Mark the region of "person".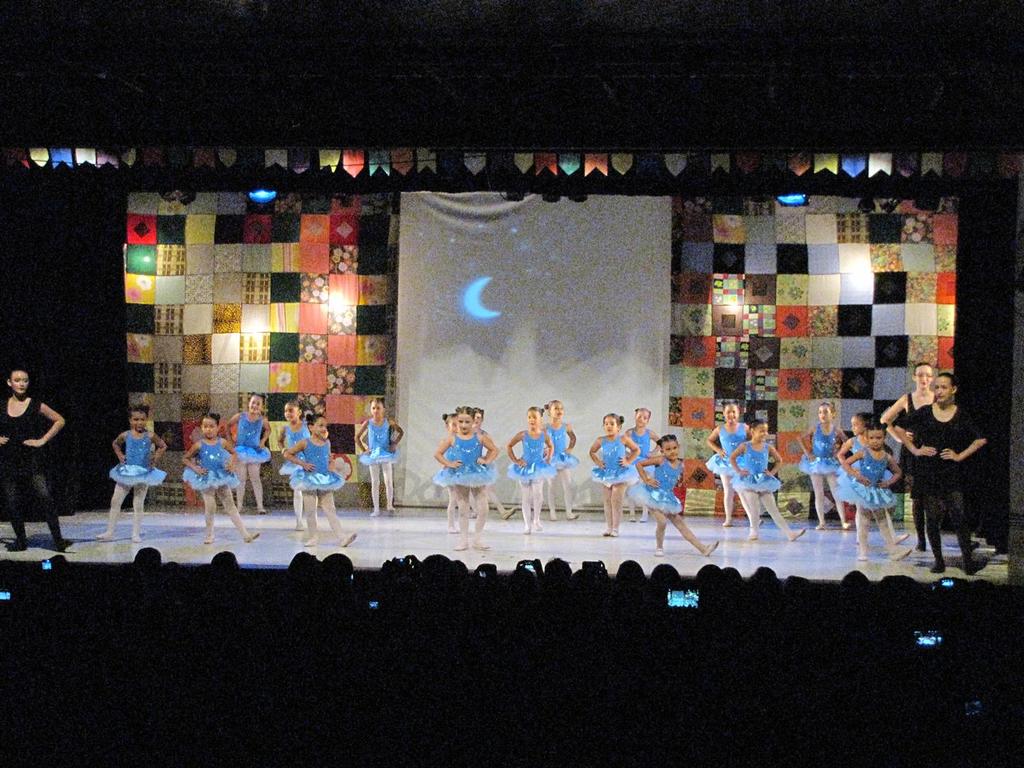
Region: <region>708, 402, 758, 530</region>.
